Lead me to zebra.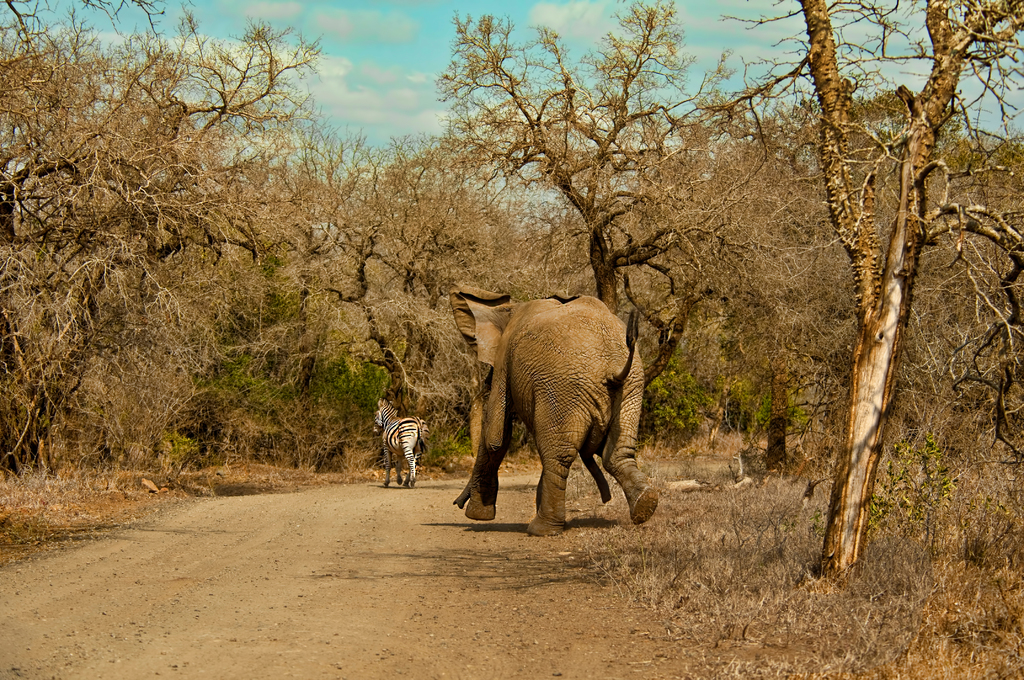
Lead to (372, 400, 429, 489).
